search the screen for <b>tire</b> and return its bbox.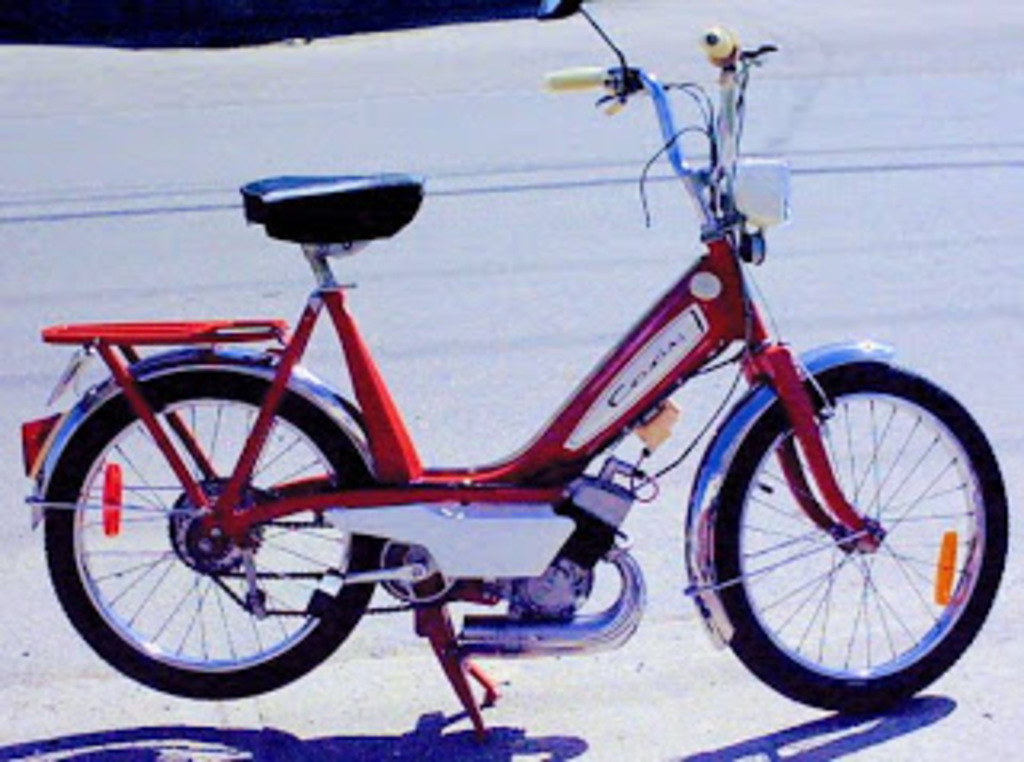
Found: (42, 368, 381, 701).
